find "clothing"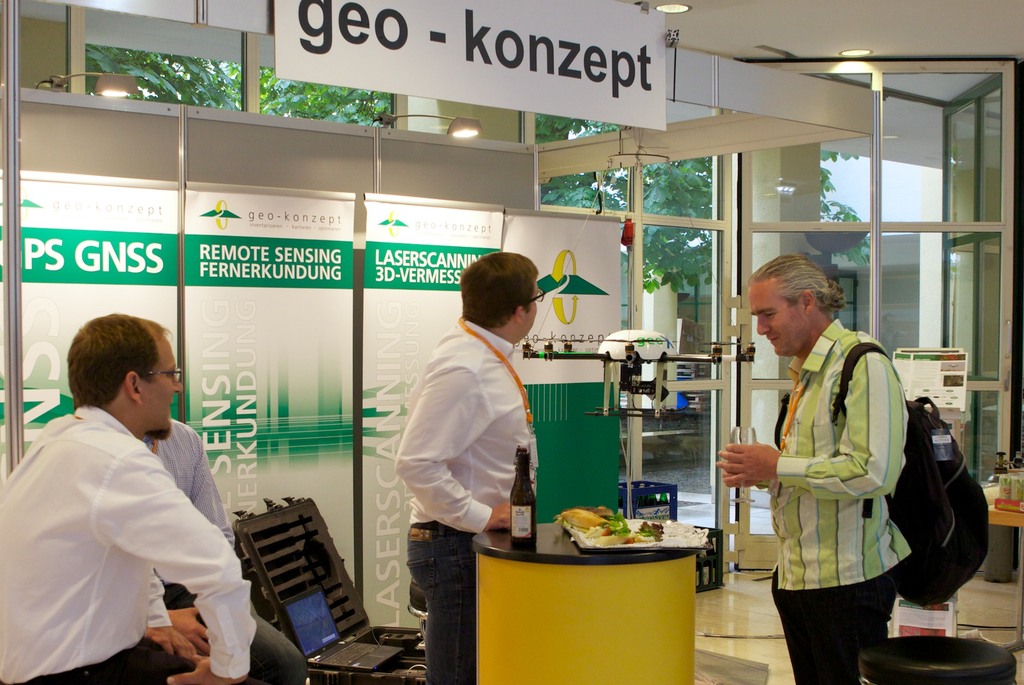
(x1=400, y1=513, x2=481, y2=684)
